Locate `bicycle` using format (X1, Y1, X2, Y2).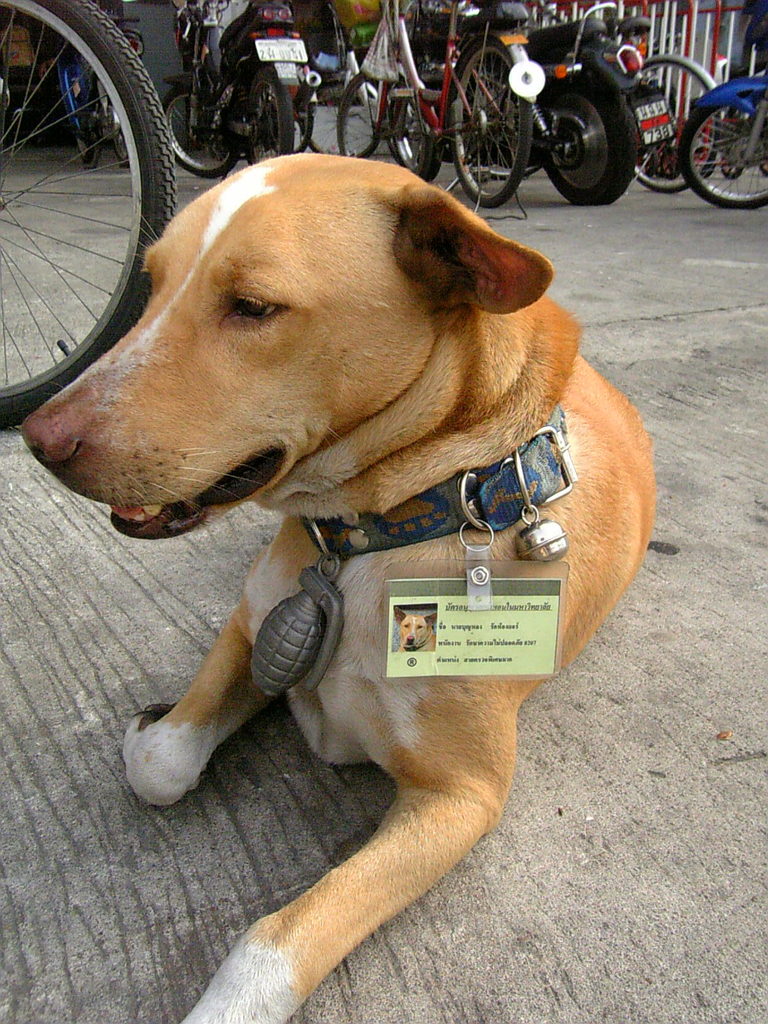
(594, 0, 718, 200).
